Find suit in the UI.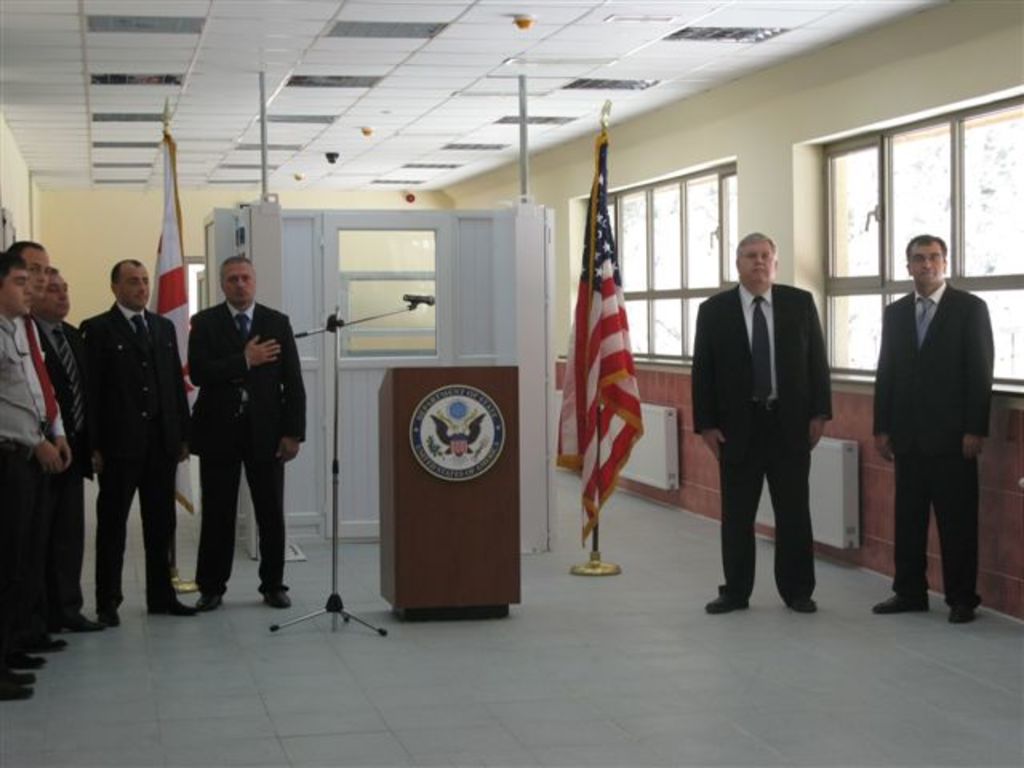
UI element at 83 309 195 613.
